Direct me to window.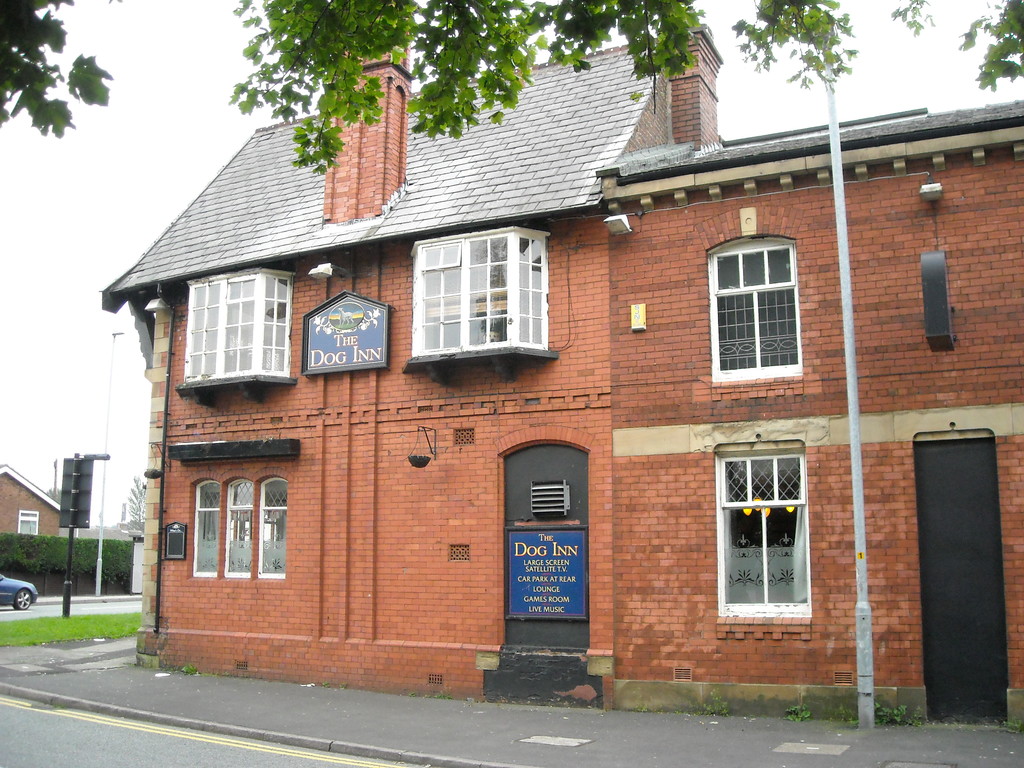
Direction: select_region(15, 513, 38, 534).
